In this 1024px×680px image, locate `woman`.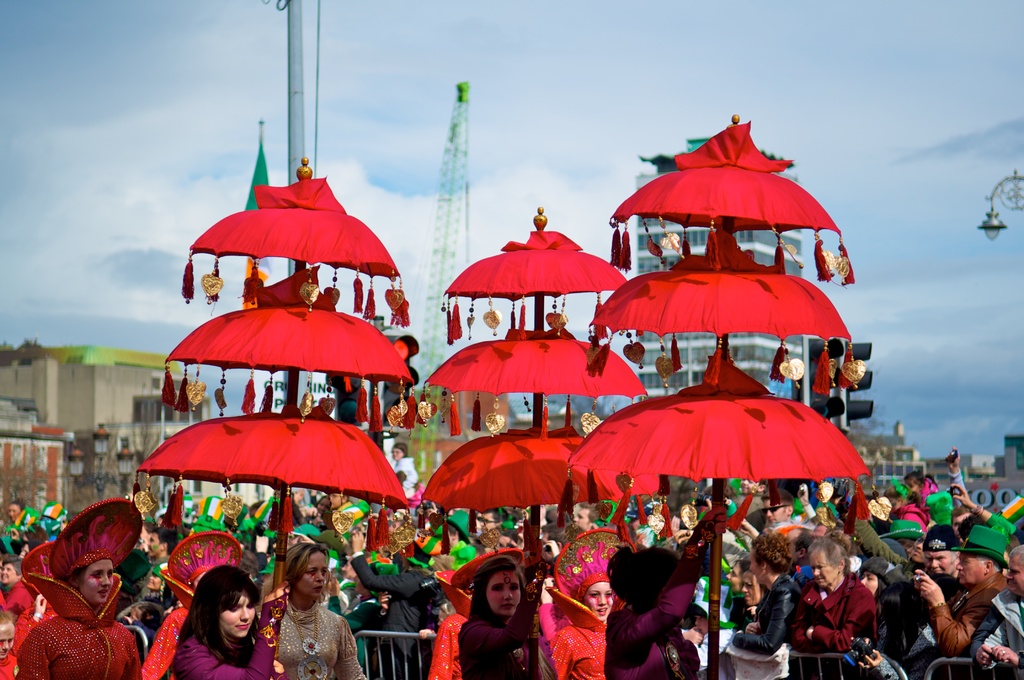
Bounding box: crop(276, 542, 366, 677).
